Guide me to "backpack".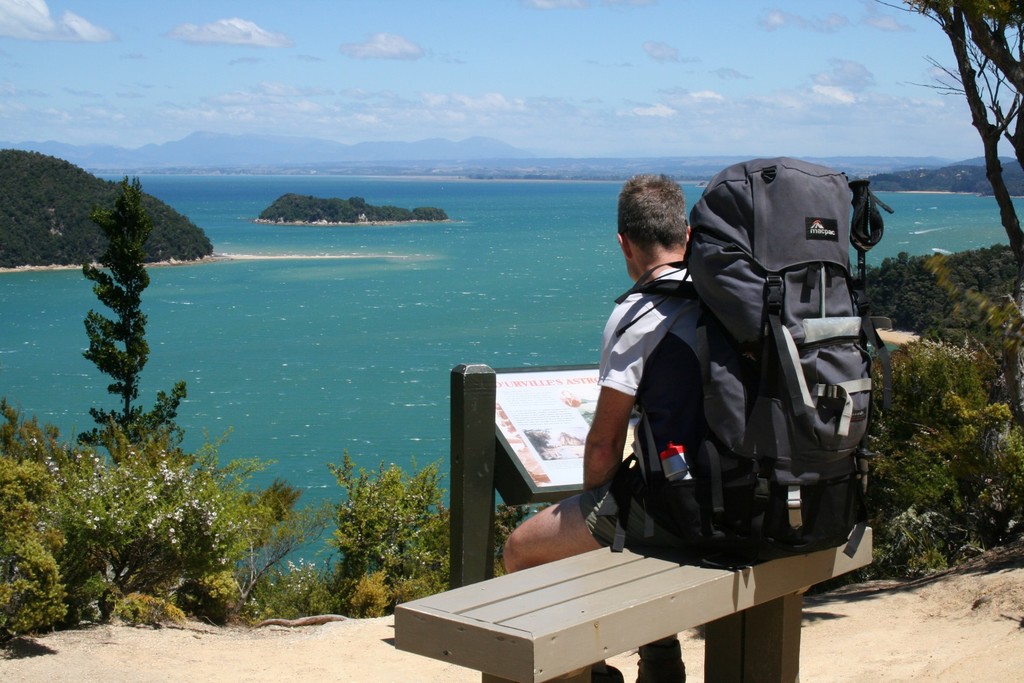
Guidance: 617:156:846:548.
